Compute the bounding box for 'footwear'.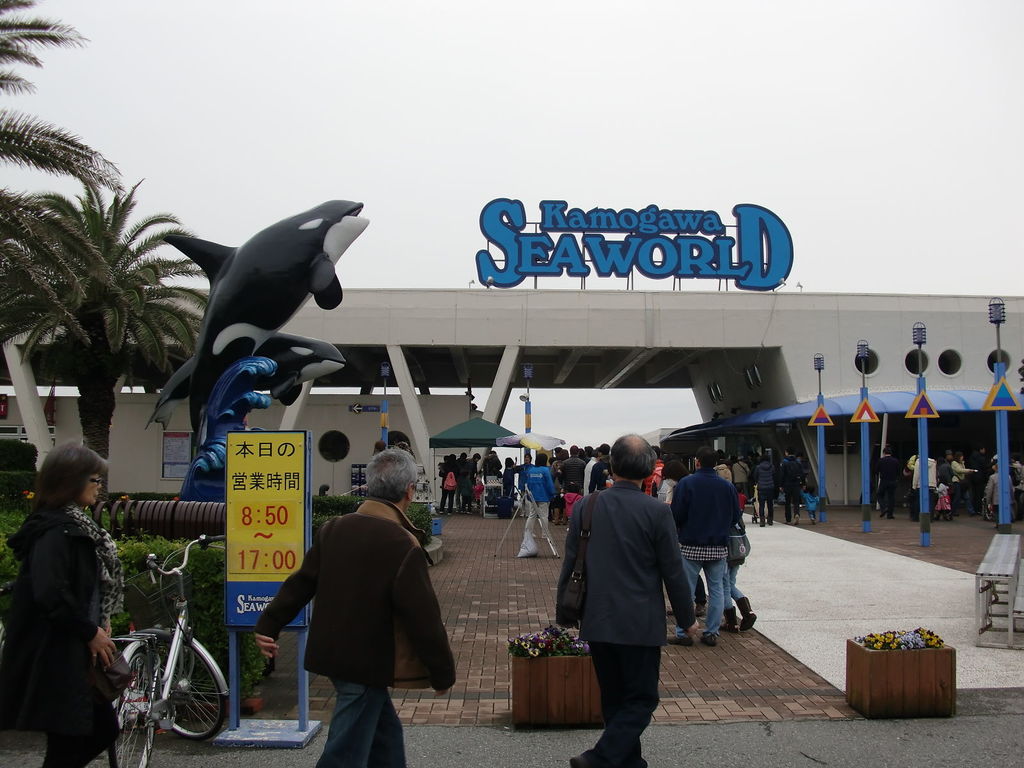
{"left": 666, "top": 634, "right": 692, "bottom": 648}.
